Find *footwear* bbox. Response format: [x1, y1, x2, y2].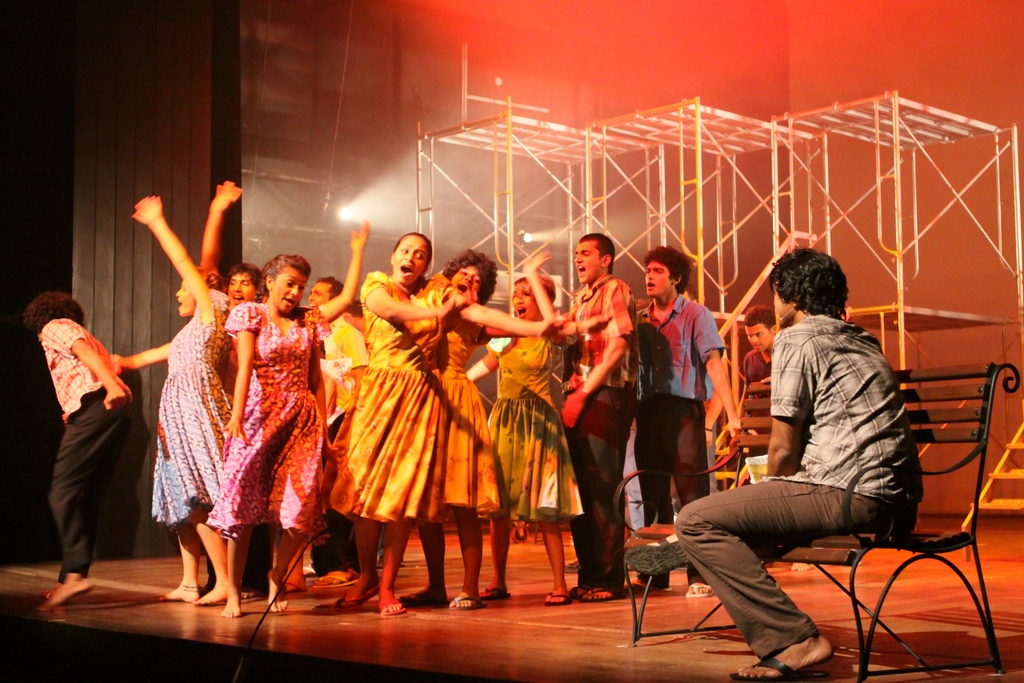
[731, 657, 829, 682].
